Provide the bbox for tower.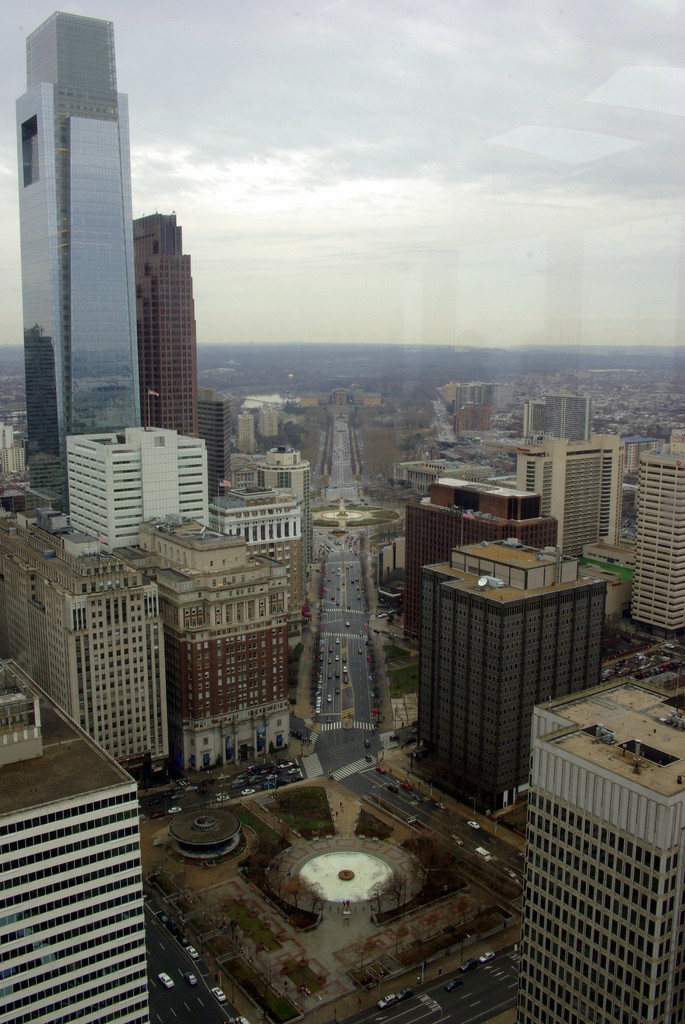
BBox(136, 505, 300, 746).
